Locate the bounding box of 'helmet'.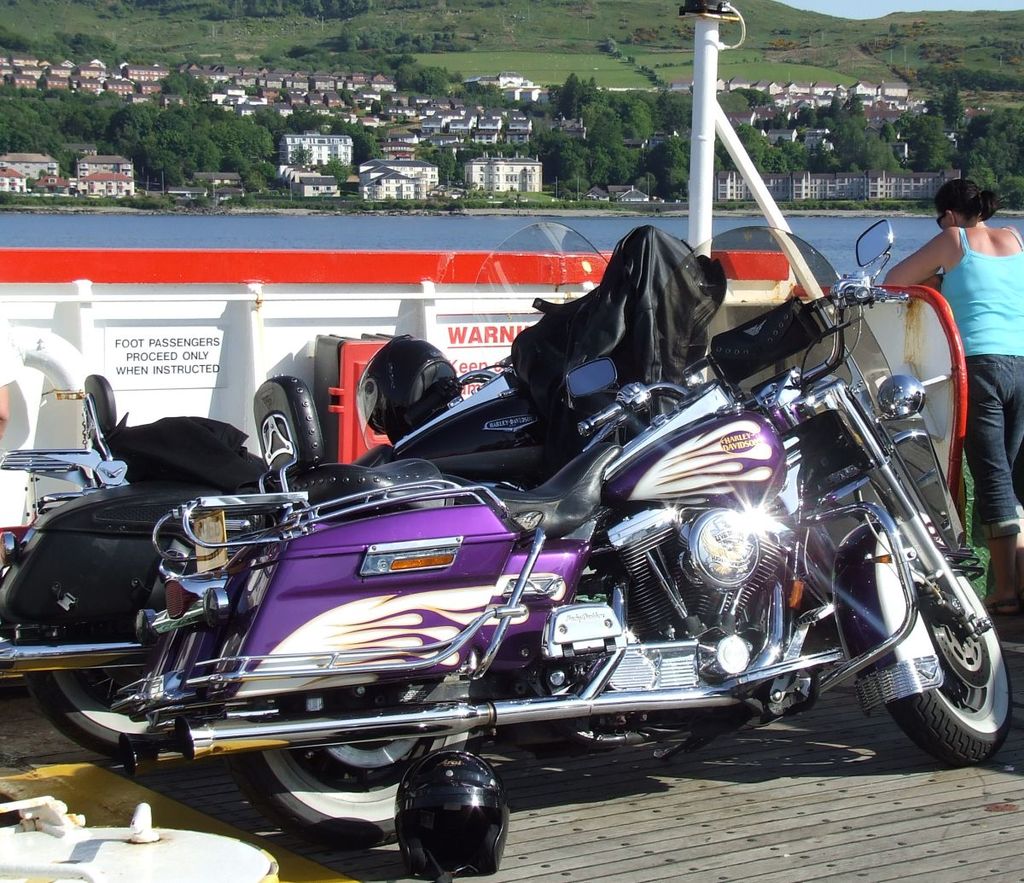
Bounding box: 389:773:515:868.
